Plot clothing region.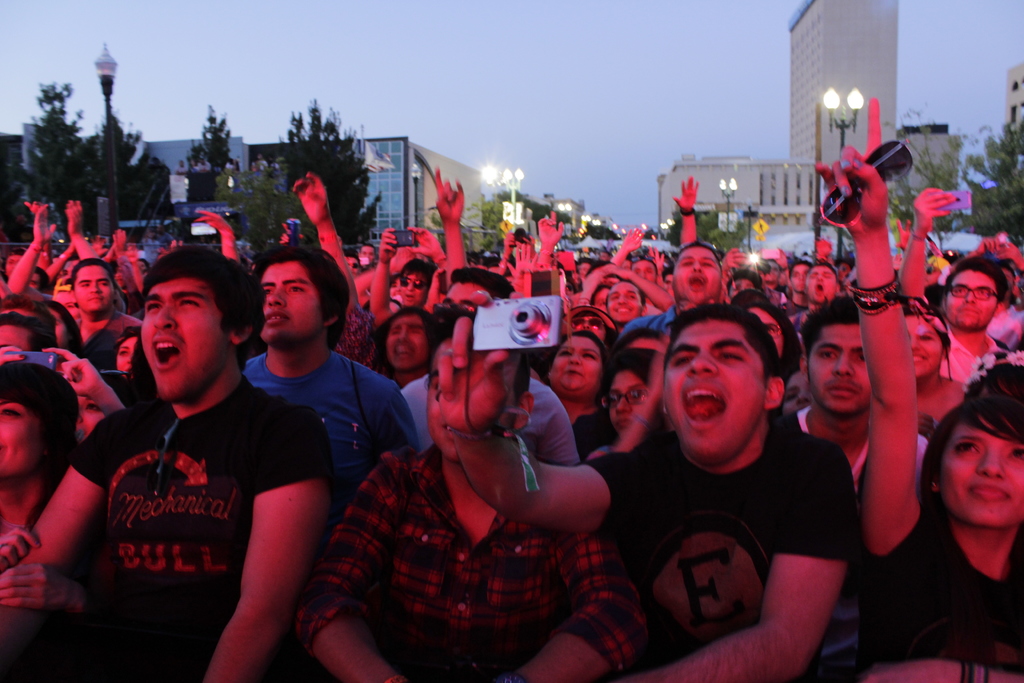
Plotted at 588:436:870:682.
